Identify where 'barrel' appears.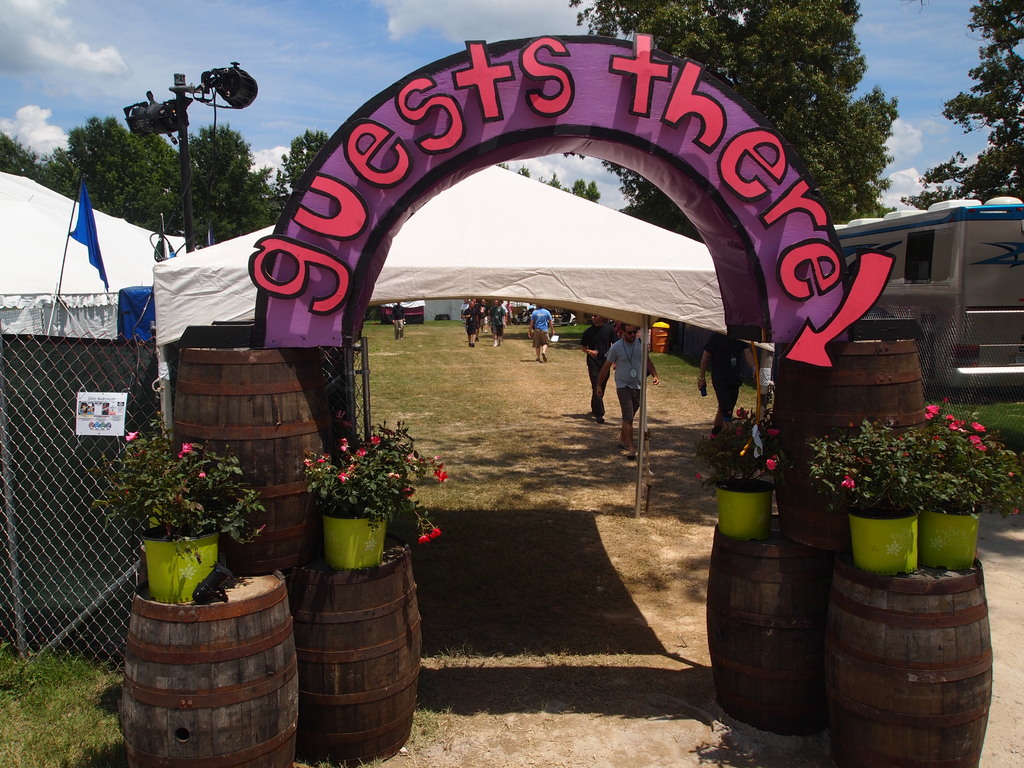
Appears at (left=708, top=515, right=845, bottom=737).
